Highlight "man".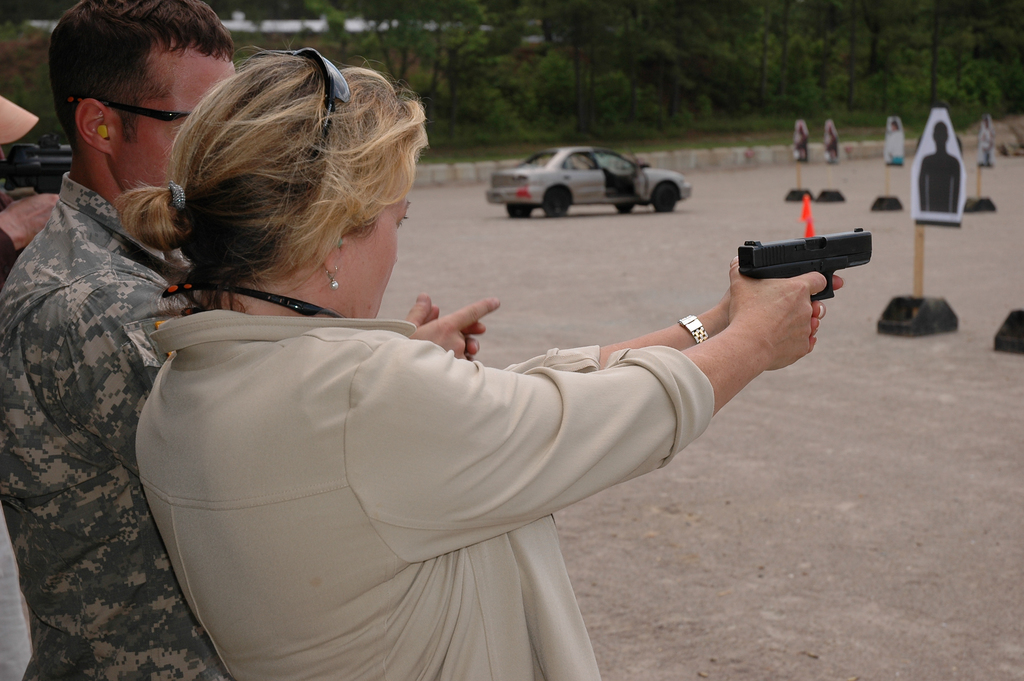
Highlighted region: [0, 0, 246, 680].
